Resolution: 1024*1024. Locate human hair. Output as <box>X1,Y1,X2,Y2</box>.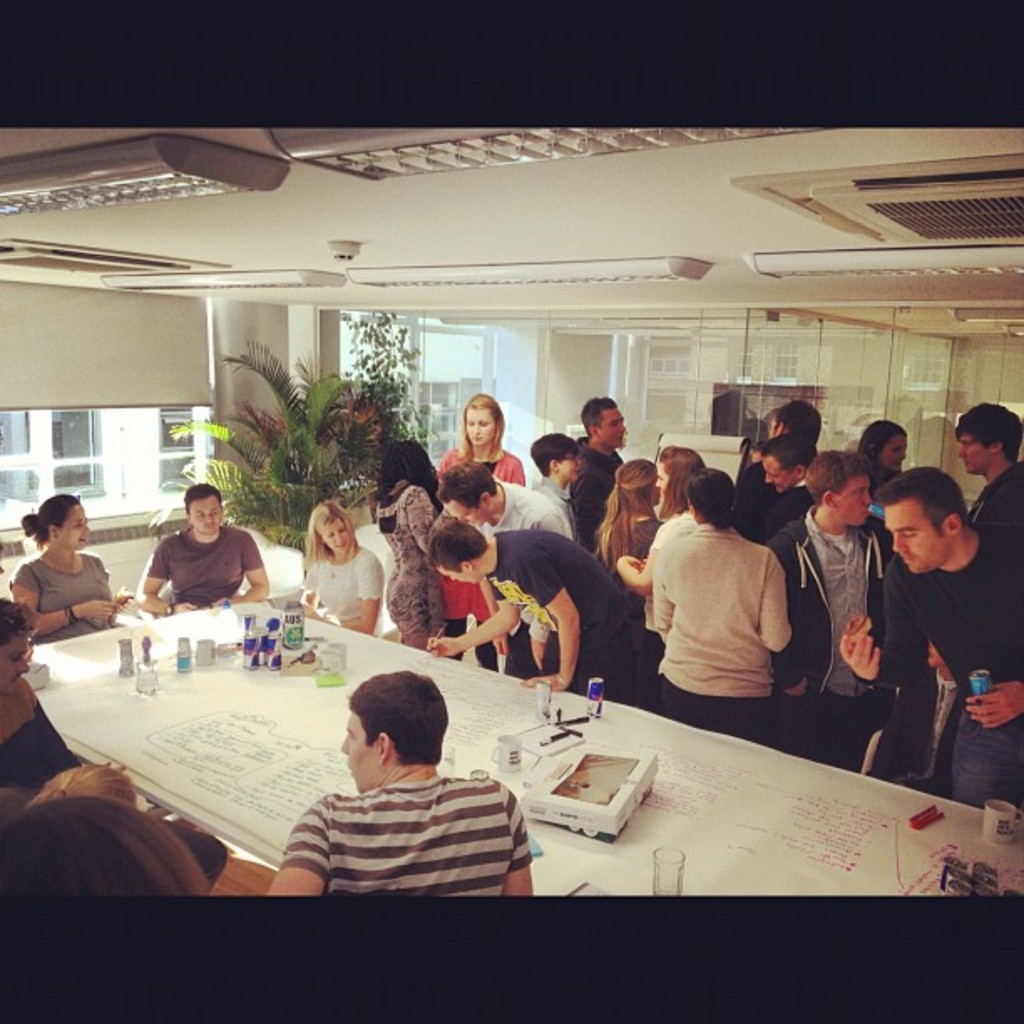
<box>343,668,448,770</box>.
